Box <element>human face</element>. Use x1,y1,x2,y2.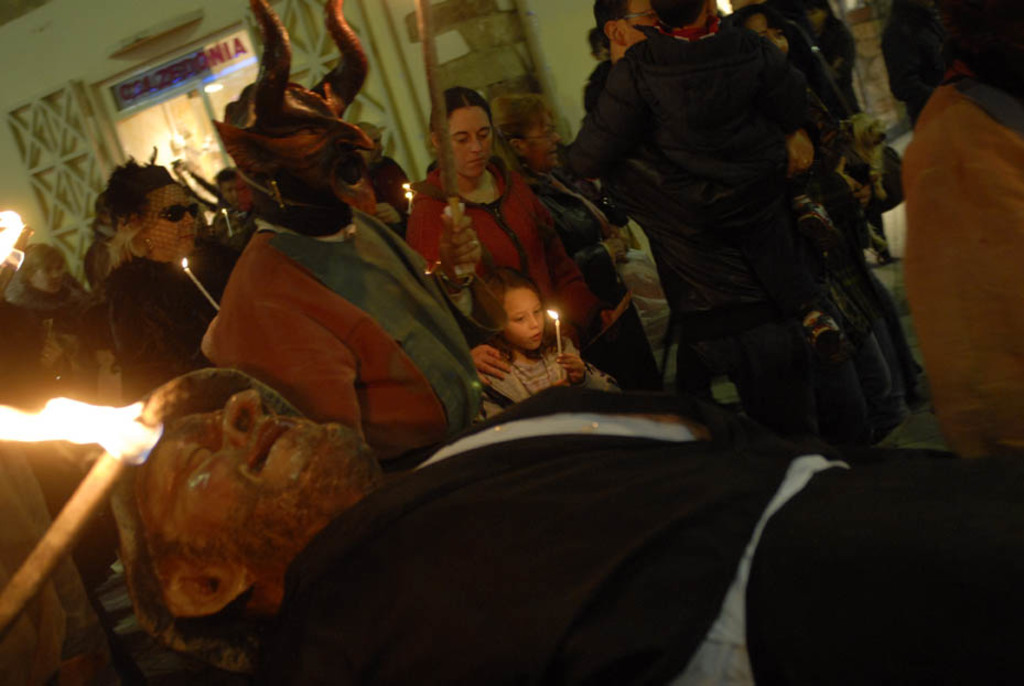
449,106,495,180.
